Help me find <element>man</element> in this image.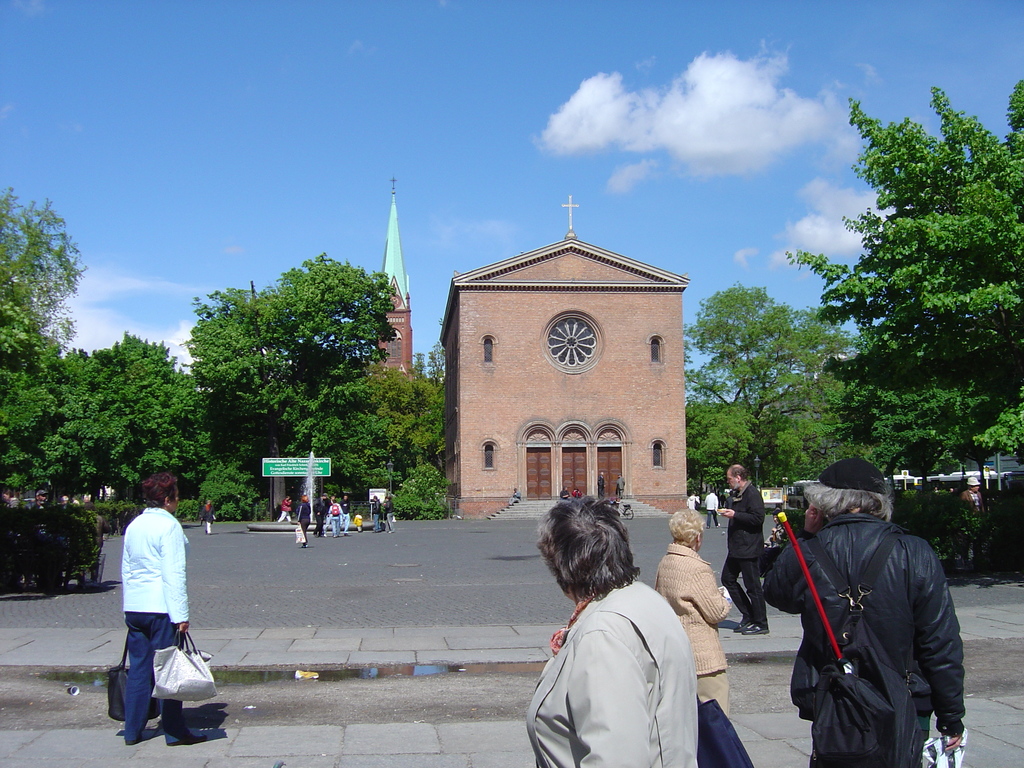
Found it: box=[957, 476, 987, 515].
